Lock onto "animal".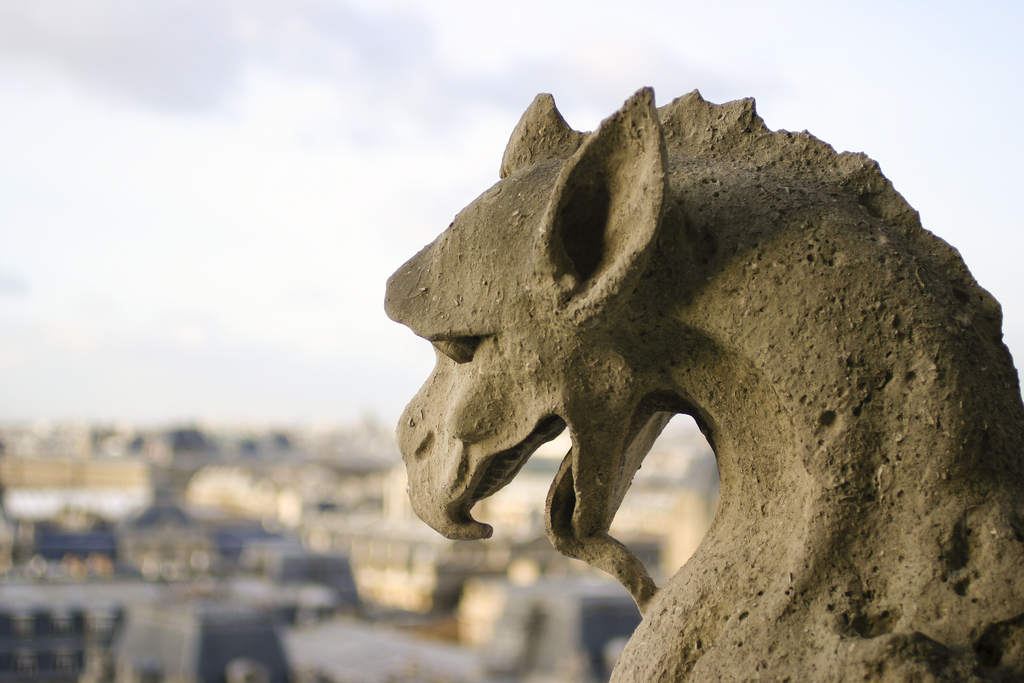
Locked: bbox(384, 85, 1022, 682).
